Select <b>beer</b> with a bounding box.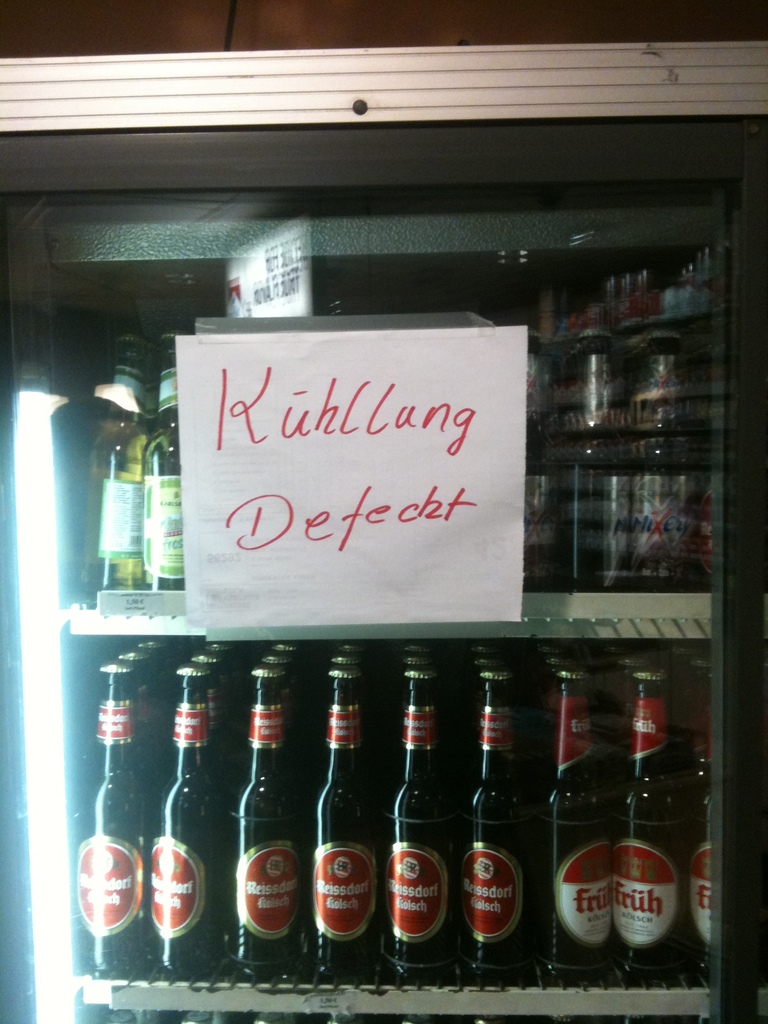
[x1=234, y1=660, x2=309, y2=972].
